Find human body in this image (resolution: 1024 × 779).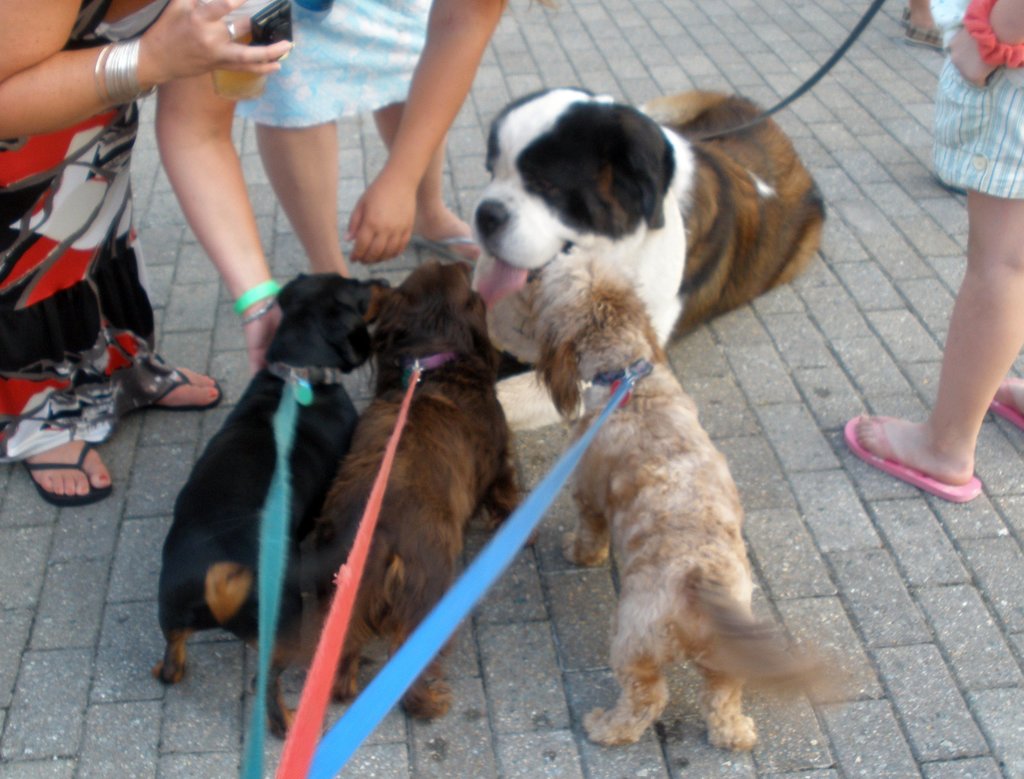
(left=1, top=0, right=298, bottom=516).
